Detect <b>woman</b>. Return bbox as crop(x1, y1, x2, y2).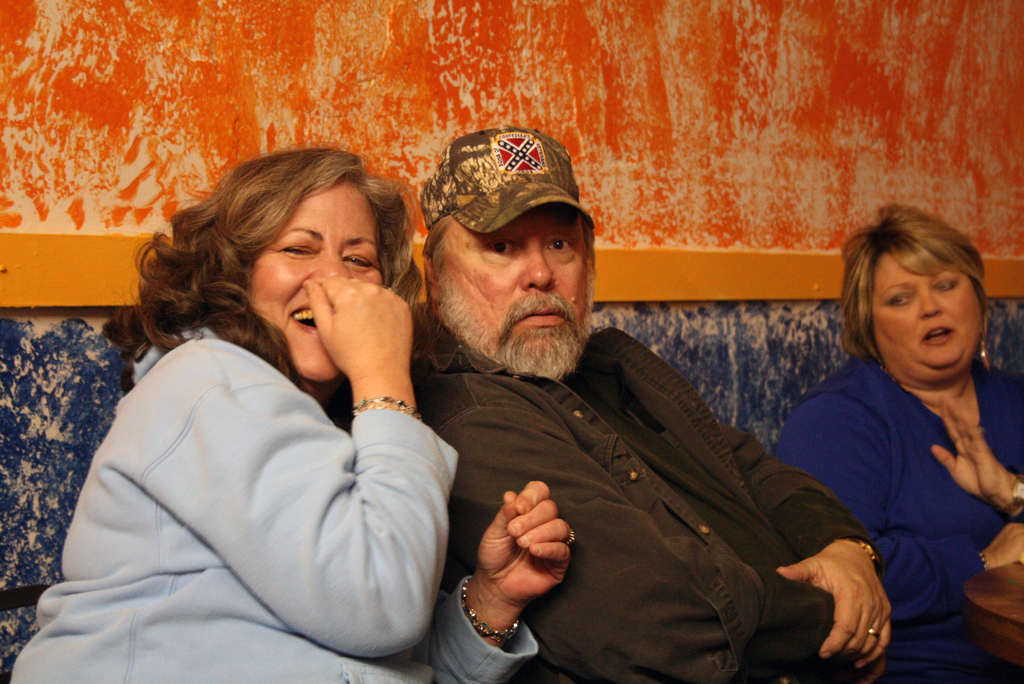
crop(764, 193, 1023, 683).
